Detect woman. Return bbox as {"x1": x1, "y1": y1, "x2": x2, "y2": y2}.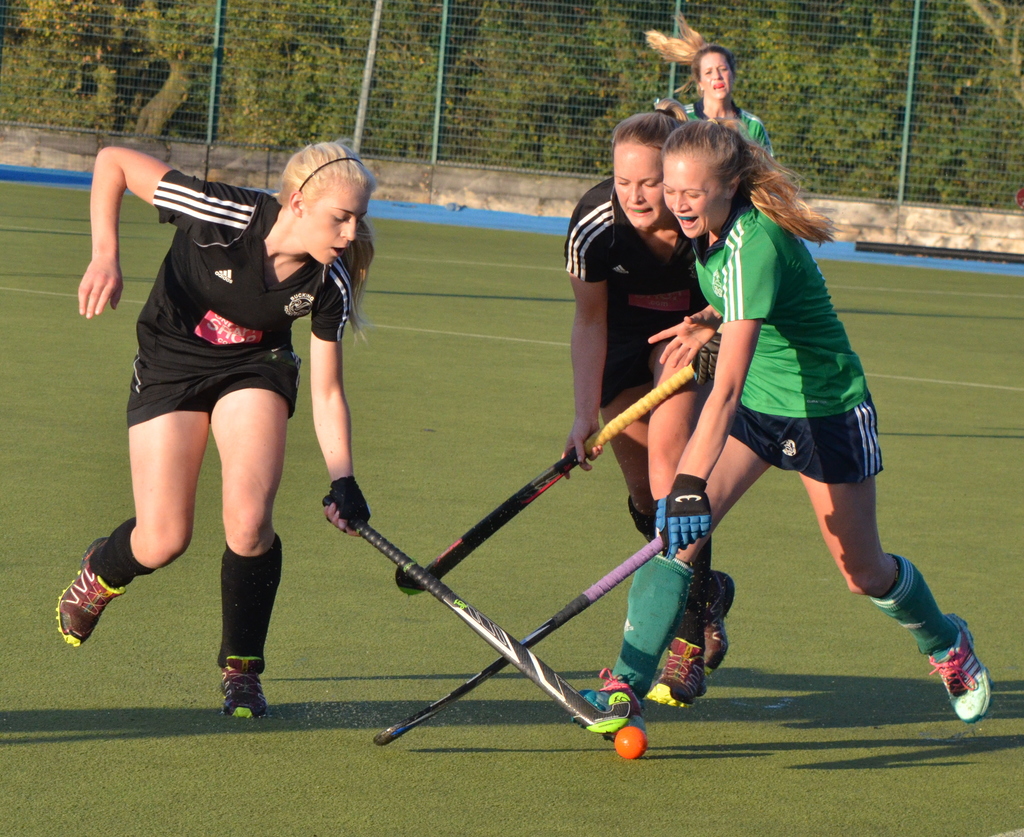
{"x1": 553, "y1": 90, "x2": 751, "y2": 713}.
